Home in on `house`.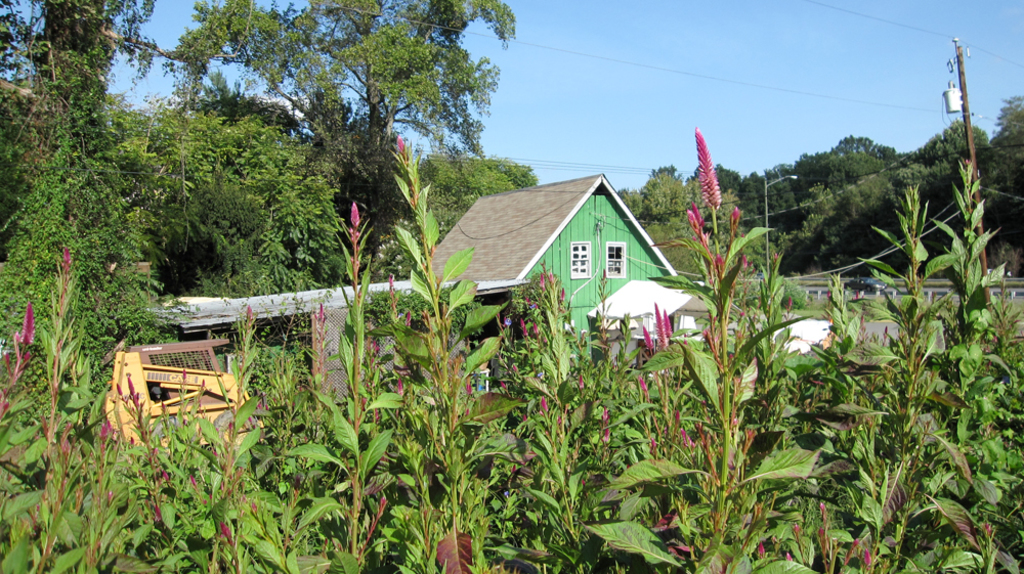
Homed in at [145, 174, 719, 424].
